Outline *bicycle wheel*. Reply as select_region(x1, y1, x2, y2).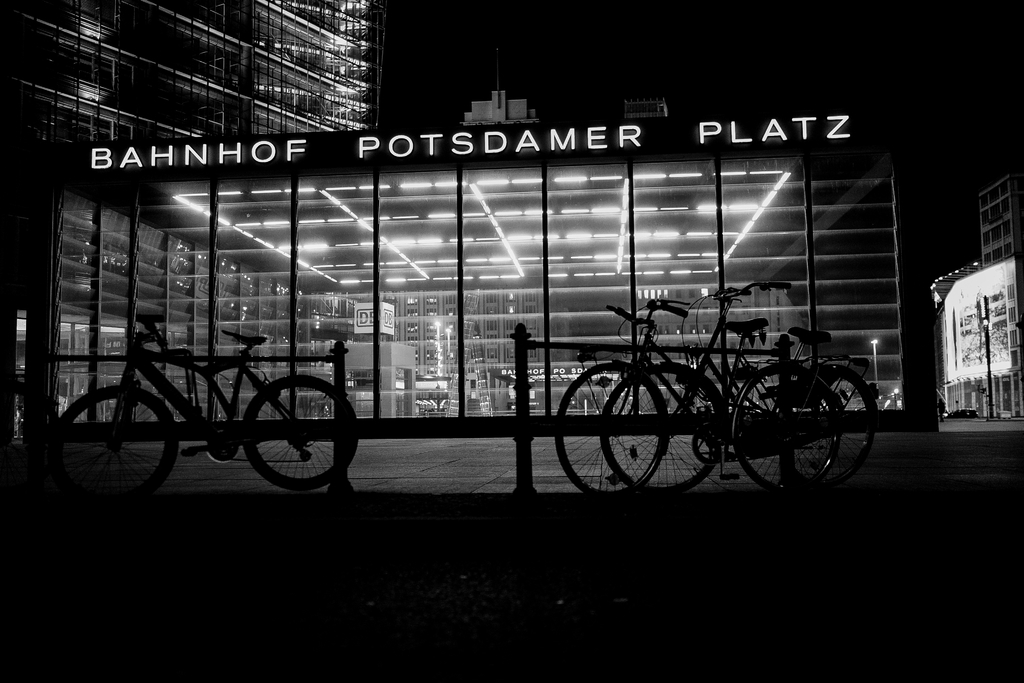
select_region(783, 361, 880, 494).
